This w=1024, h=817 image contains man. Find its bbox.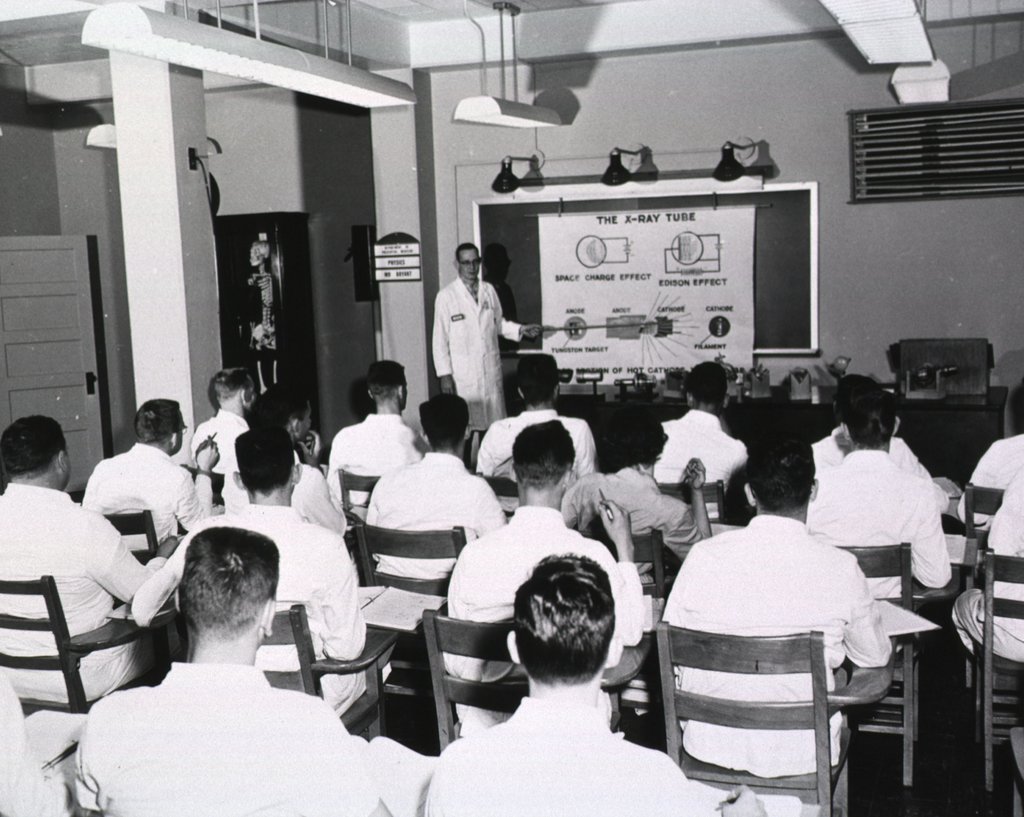
Rect(78, 397, 221, 551).
